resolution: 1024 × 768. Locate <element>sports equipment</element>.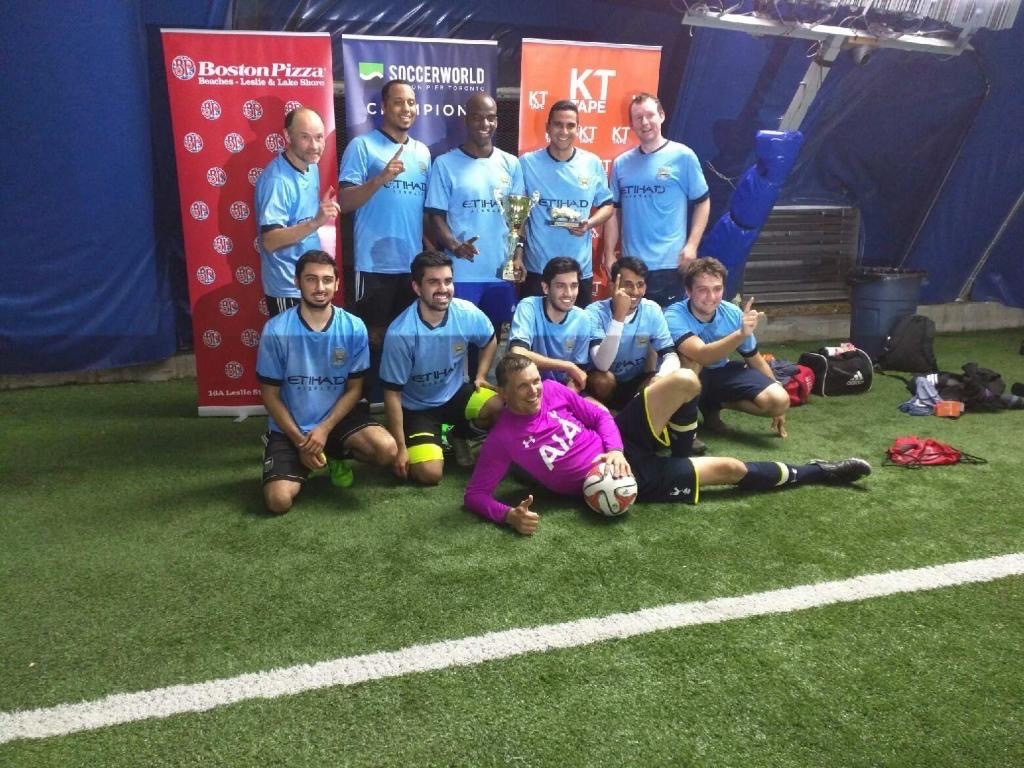
rect(582, 461, 642, 521).
